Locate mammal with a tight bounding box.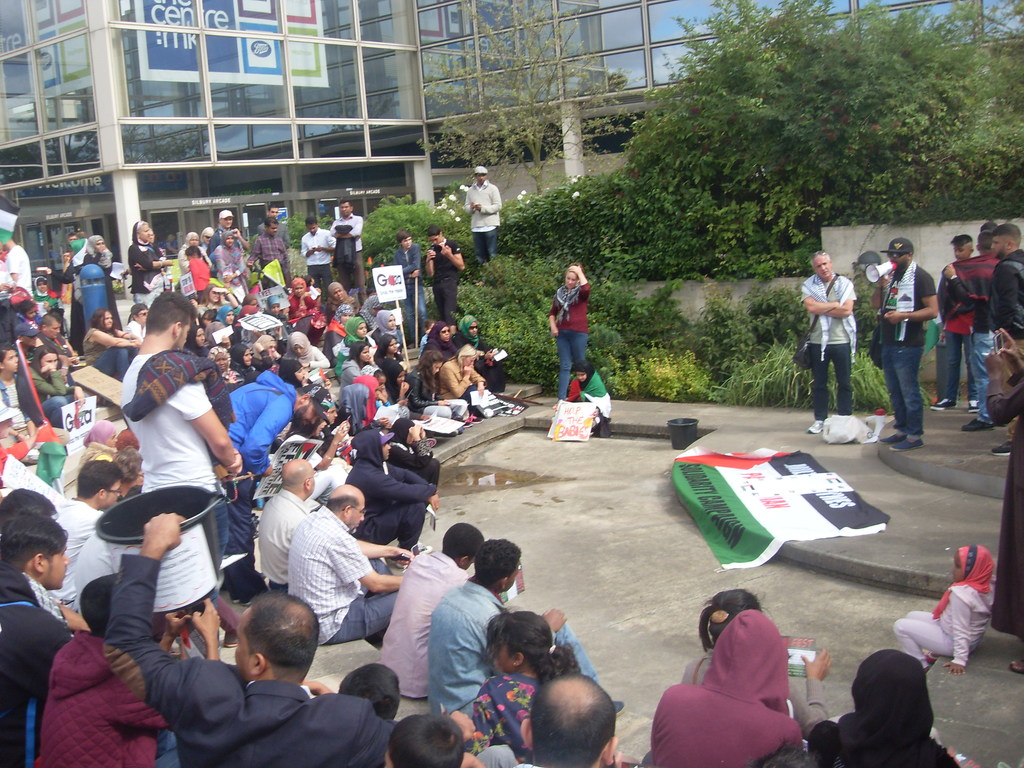
[x1=962, y1=233, x2=1002, y2=416].
